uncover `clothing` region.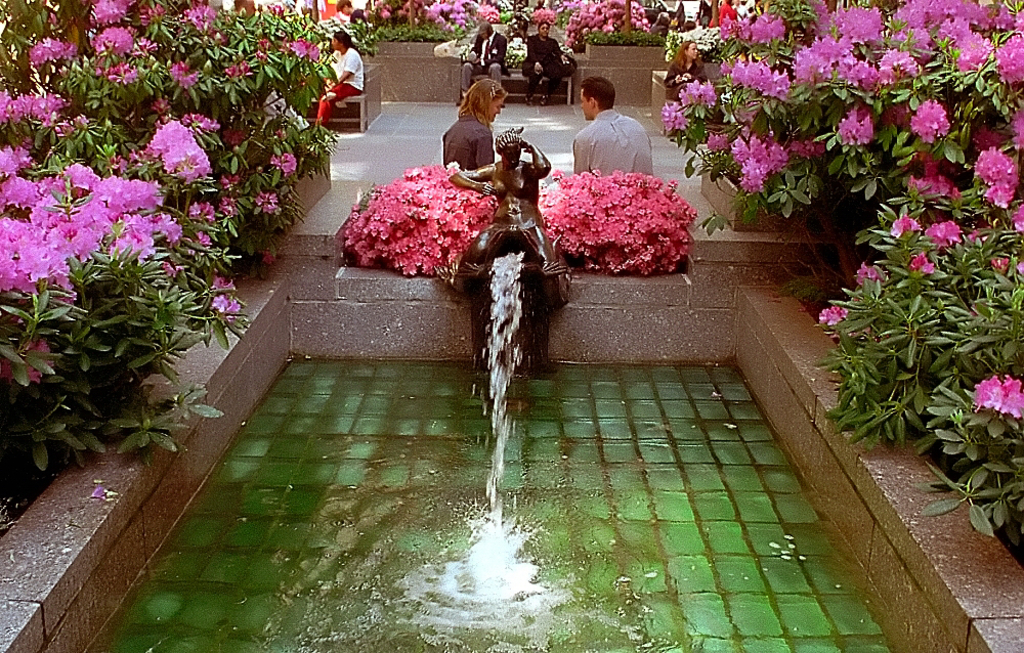
Uncovered: left=521, top=33, right=568, bottom=100.
